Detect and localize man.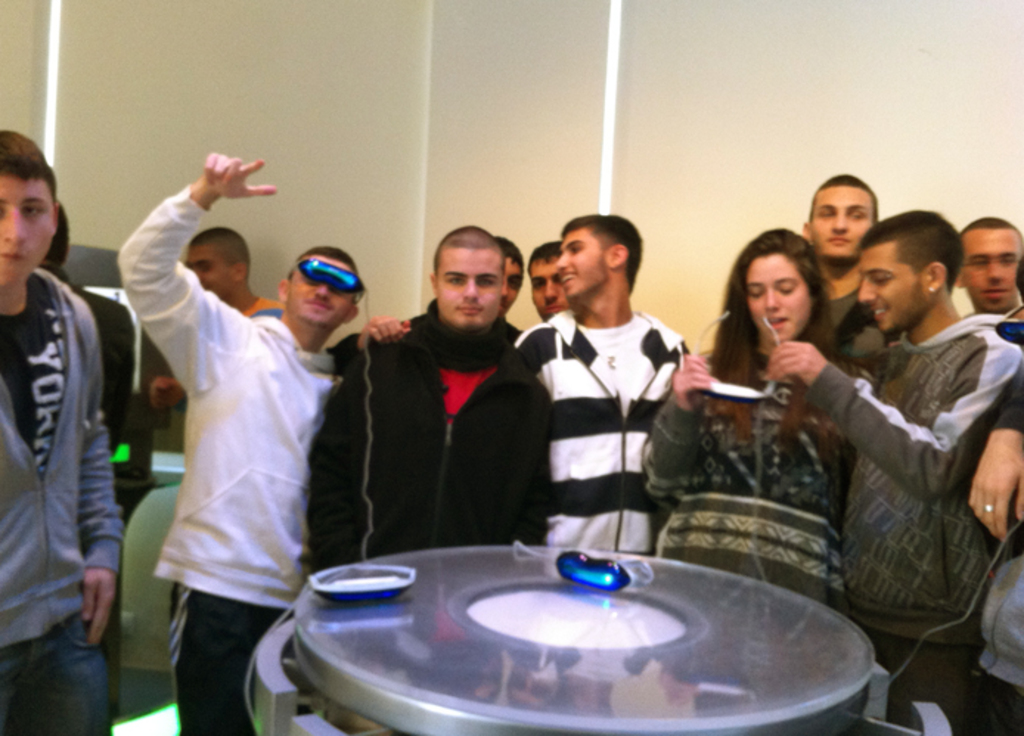
Localized at l=106, t=159, r=379, b=735.
